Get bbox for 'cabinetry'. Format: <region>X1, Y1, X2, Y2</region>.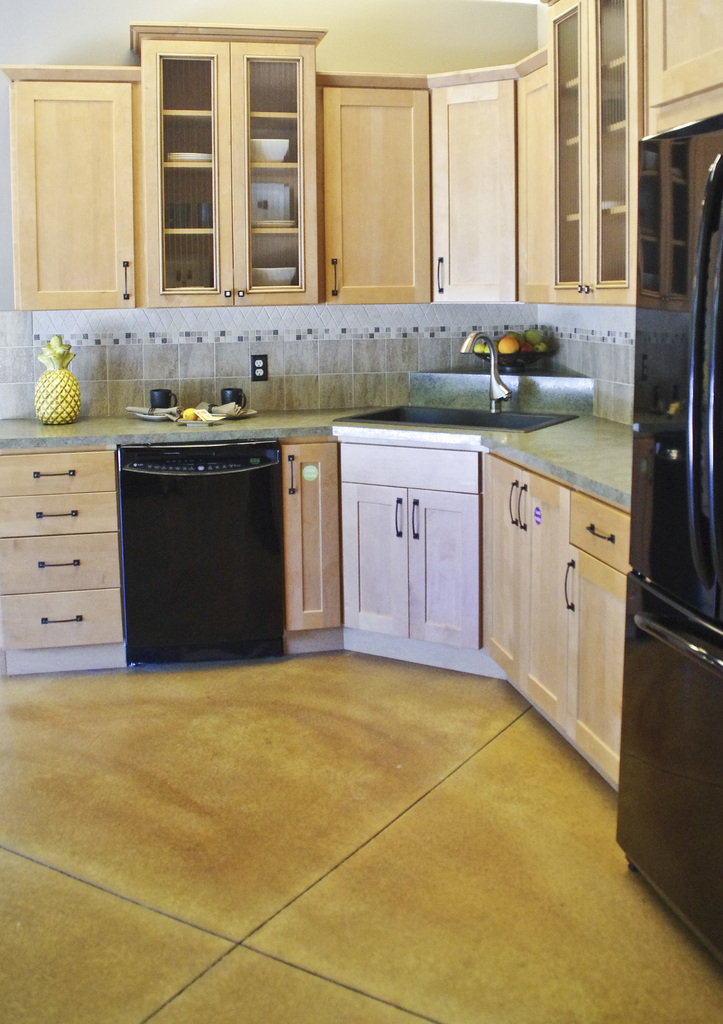
<region>0, 446, 127, 664</region>.
